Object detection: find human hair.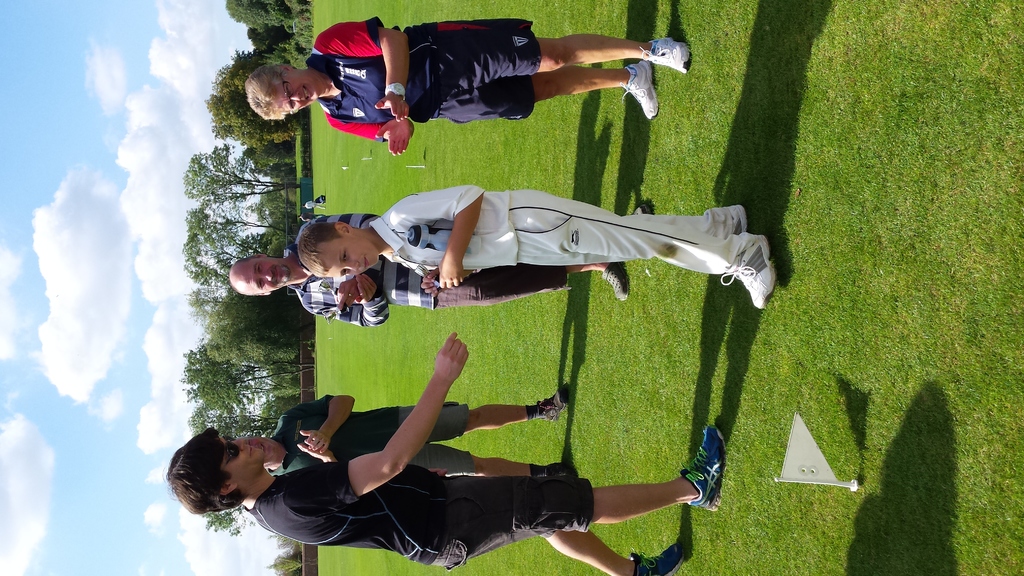
locate(296, 224, 356, 274).
